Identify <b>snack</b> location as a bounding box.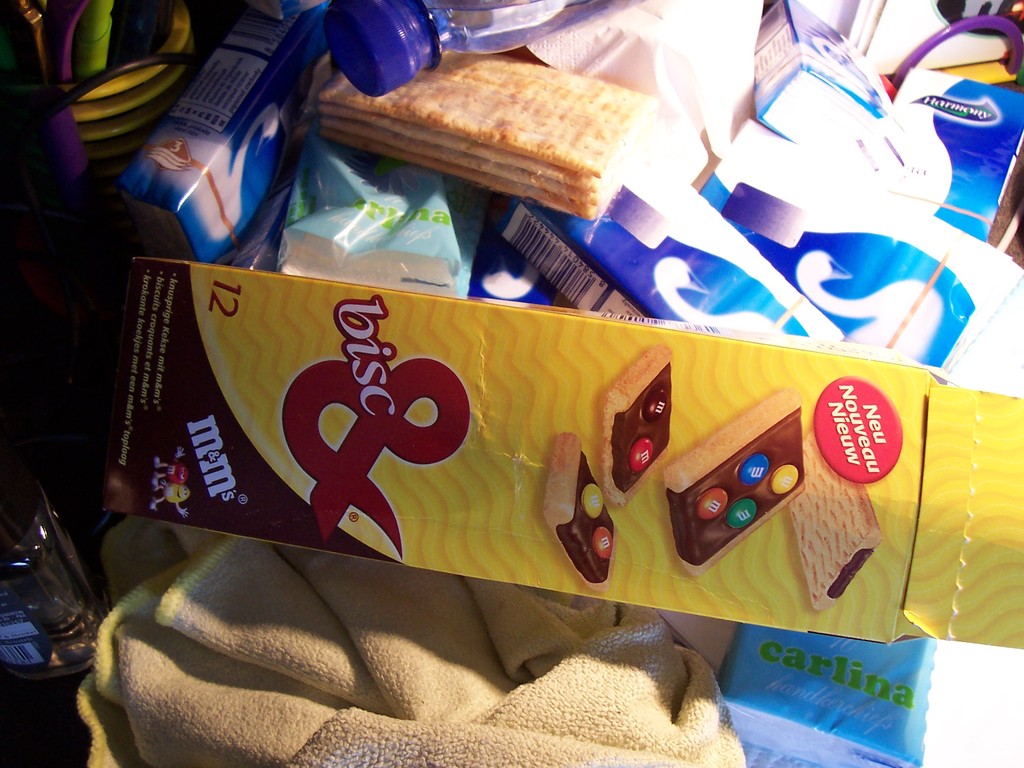
784, 430, 883, 610.
